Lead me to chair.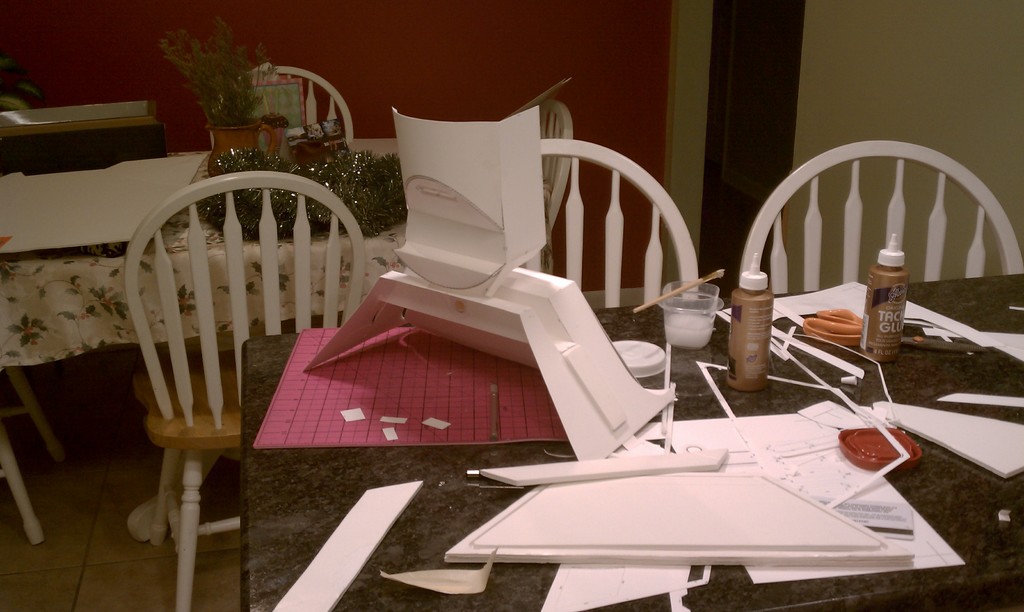
Lead to detection(514, 136, 701, 310).
